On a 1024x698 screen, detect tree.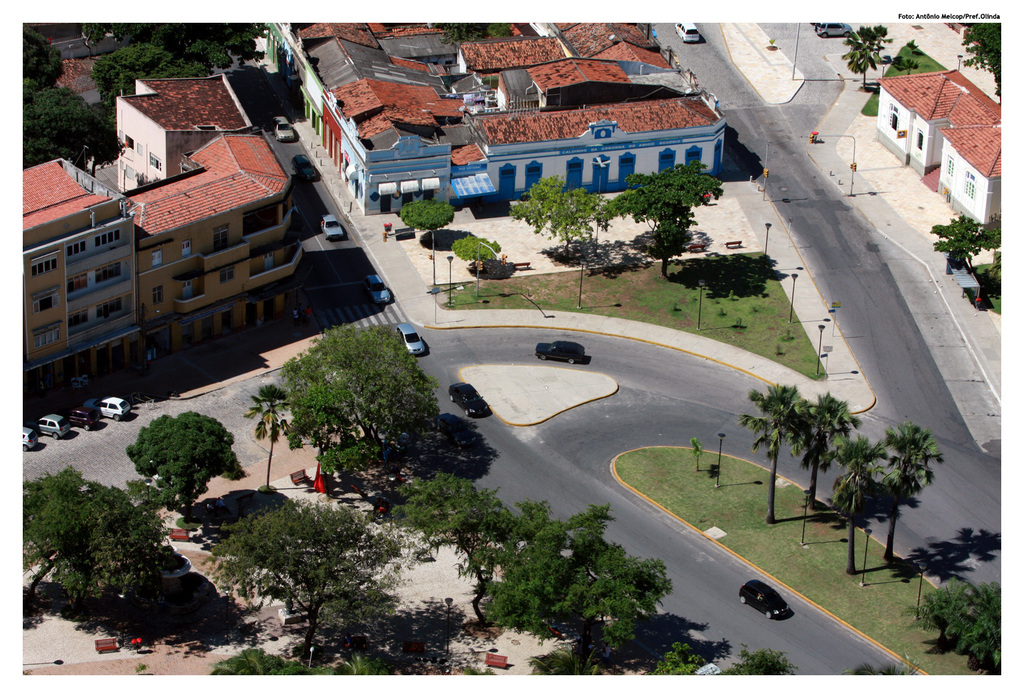
pyautogui.locateOnScreen(915, 579, 982, 663).
